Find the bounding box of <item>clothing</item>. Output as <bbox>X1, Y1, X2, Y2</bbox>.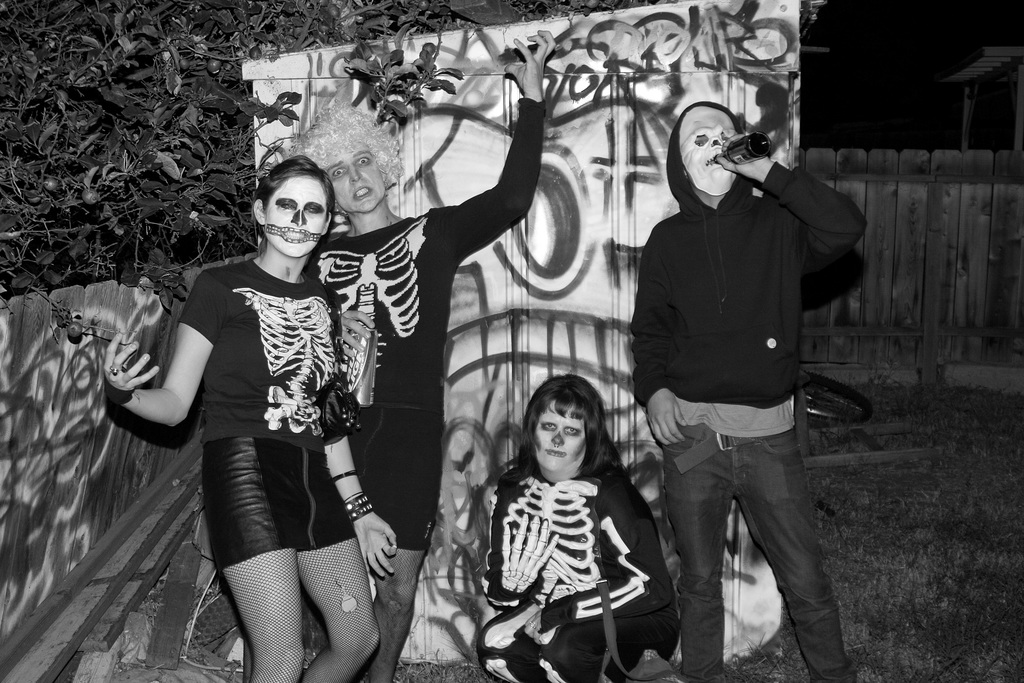
<bbox>300, 90, 541, 555</bbox>.
